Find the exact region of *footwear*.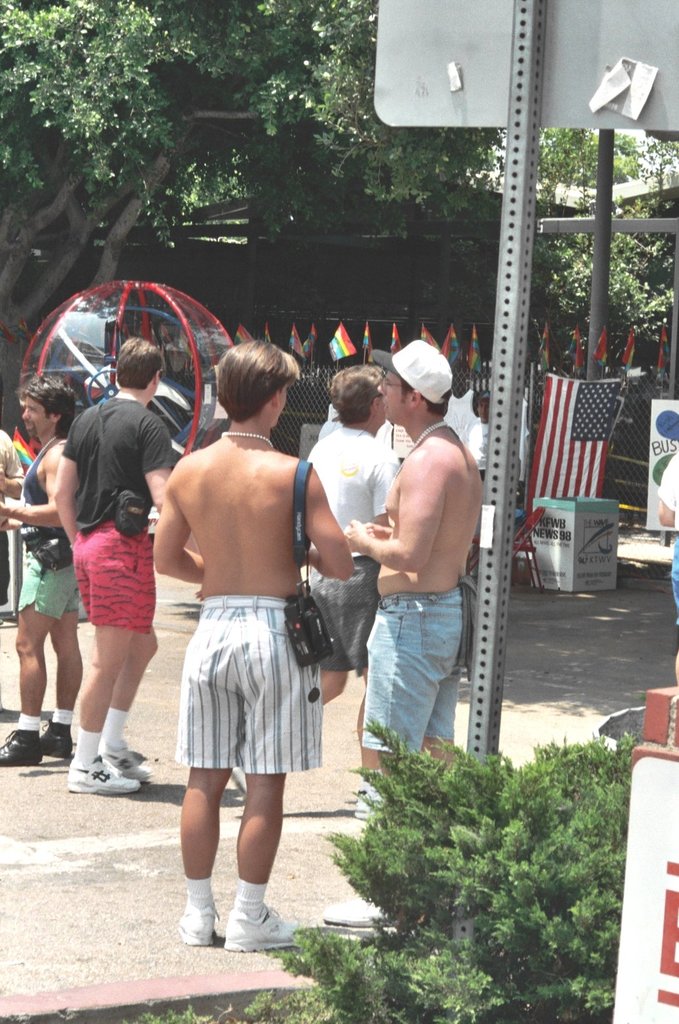
Exact region: 360 793 405 817.
